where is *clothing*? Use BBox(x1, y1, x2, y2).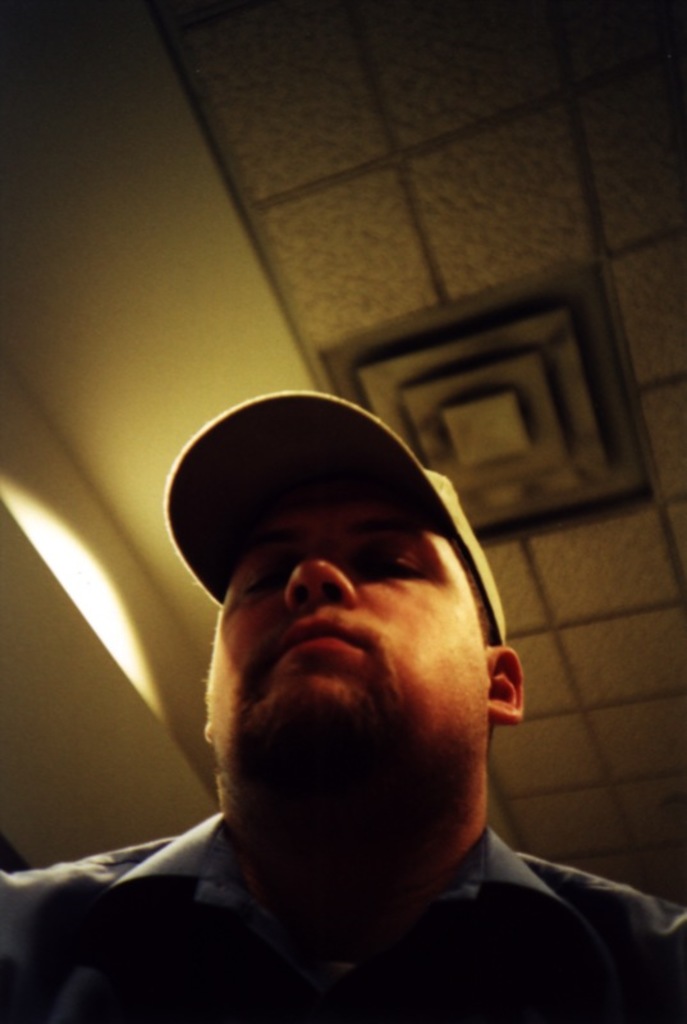
BBox(20, 786, 686, 1012).
